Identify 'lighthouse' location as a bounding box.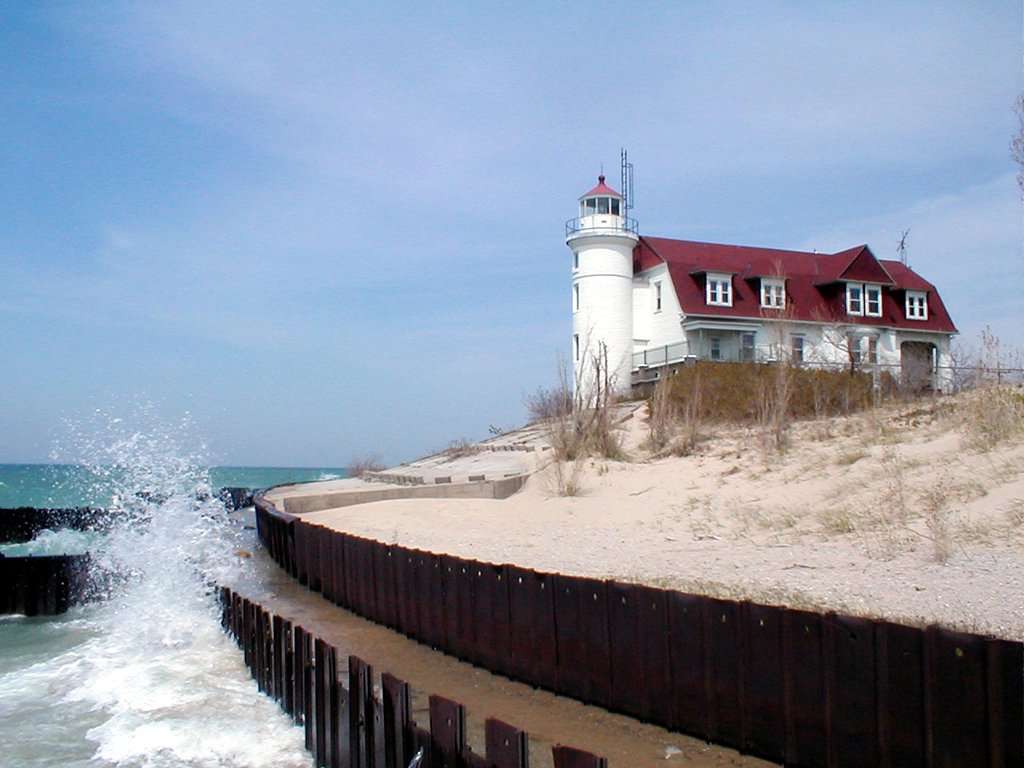
bbox=[558, 161, 687, 398].
